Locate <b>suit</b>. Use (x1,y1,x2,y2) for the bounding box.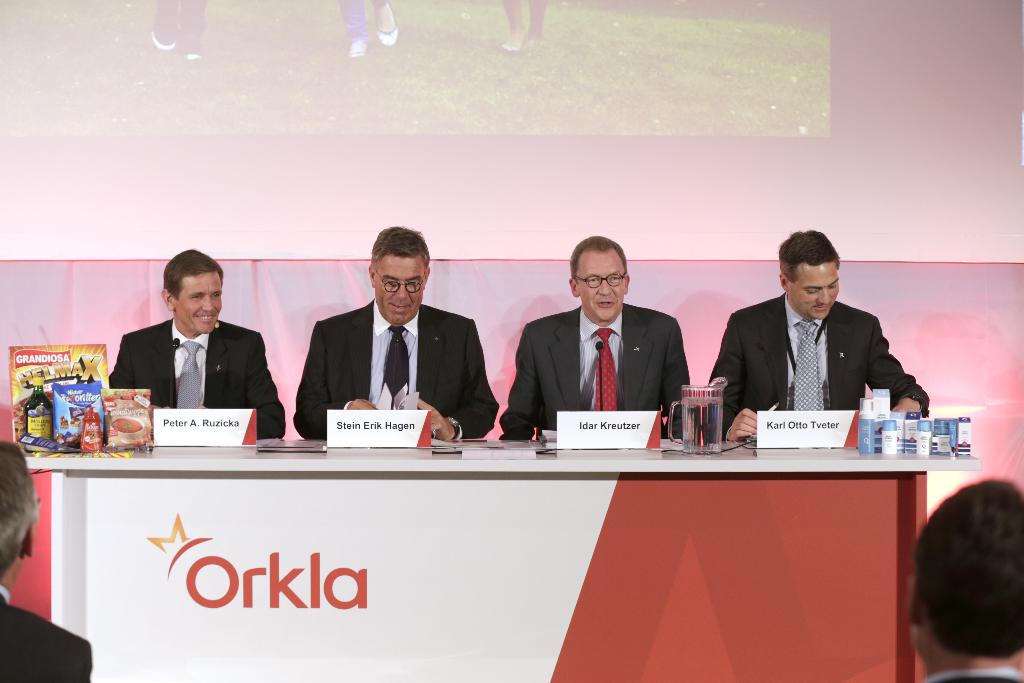
(109,316,290,440).
